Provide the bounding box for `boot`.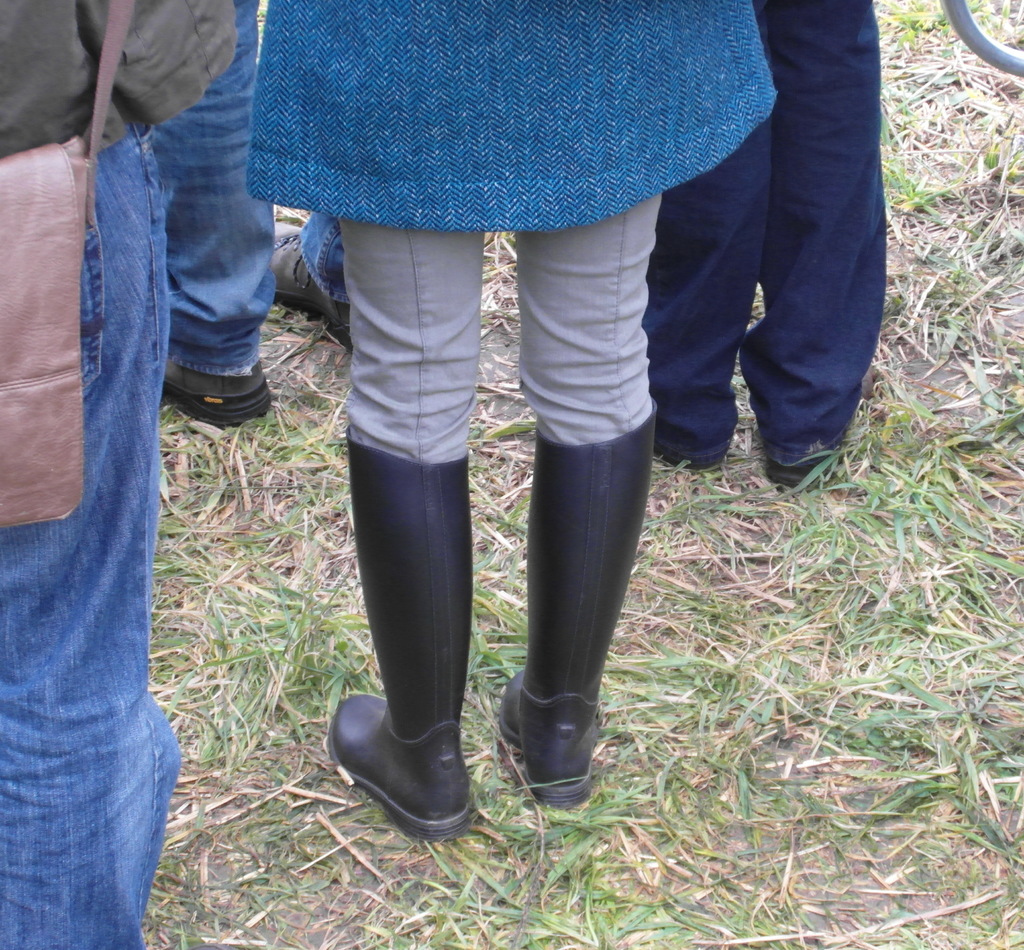
[500, 403, 661, 803].
